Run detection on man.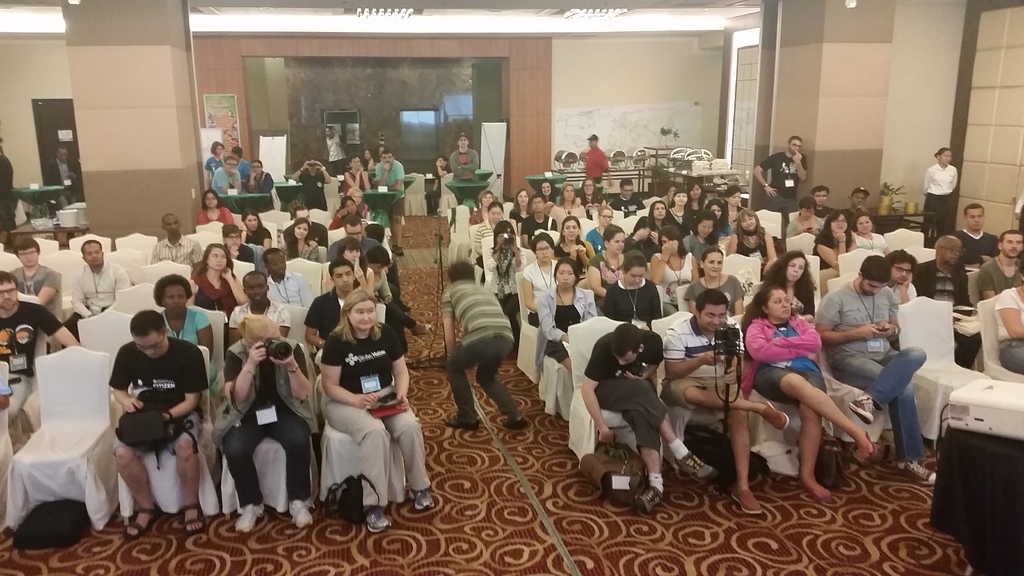
Result: [x1=323, y1=217, x2=380, y2=267].
